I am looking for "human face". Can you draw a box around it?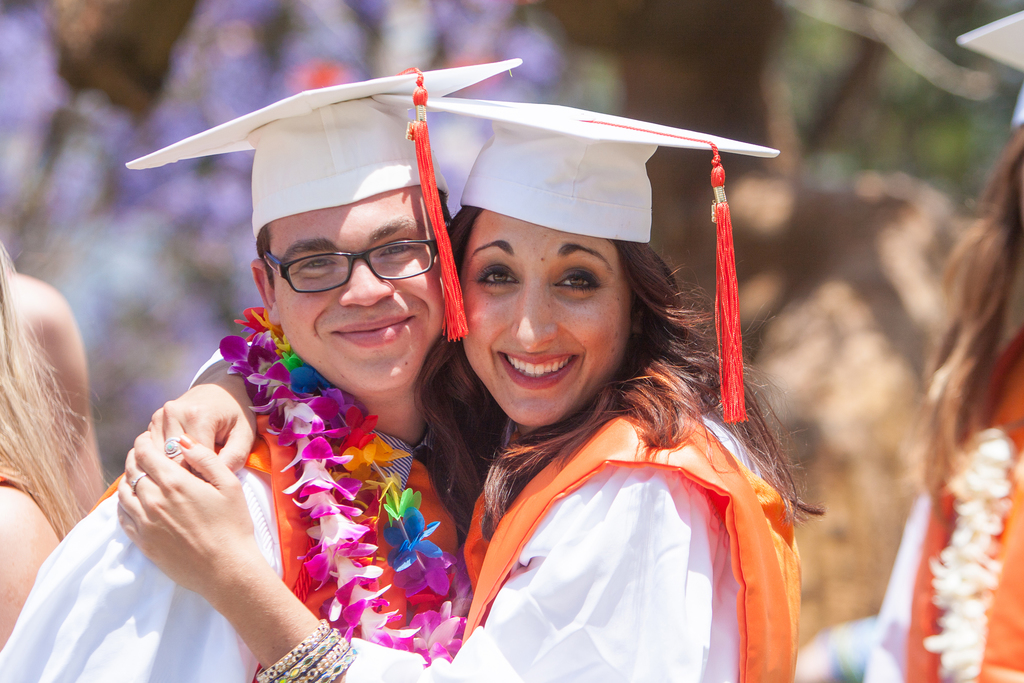
Sure, the bounding box is bbox=(463, 214, 630, 428).
